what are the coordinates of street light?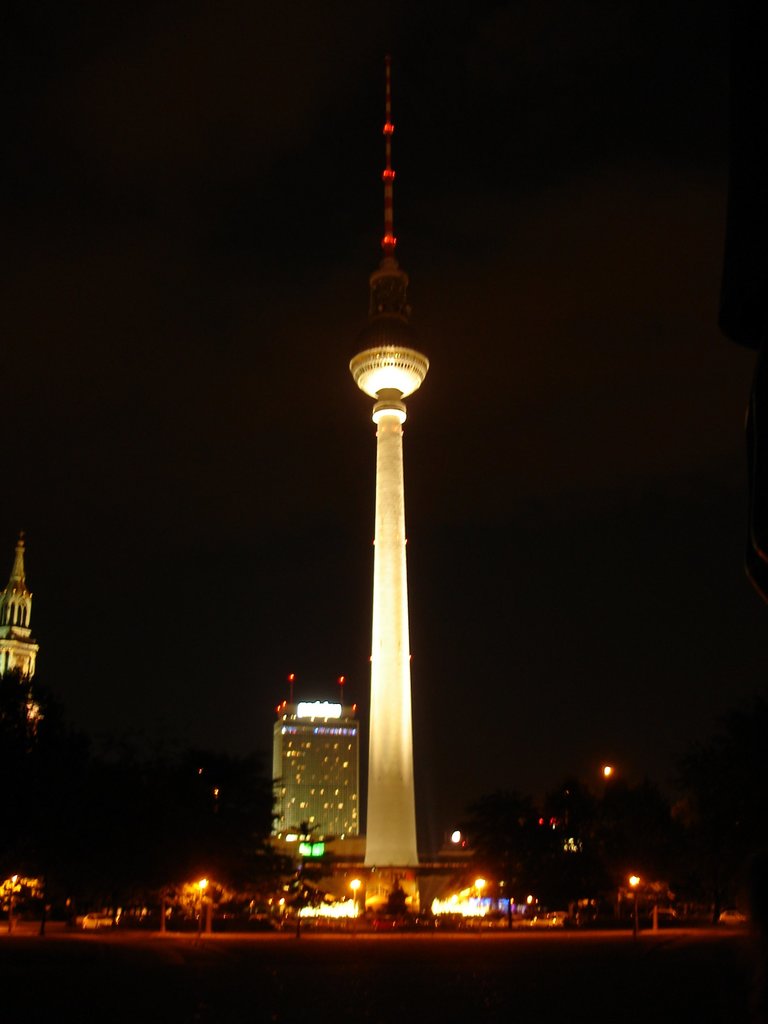
[349, 876, 363, 935].
